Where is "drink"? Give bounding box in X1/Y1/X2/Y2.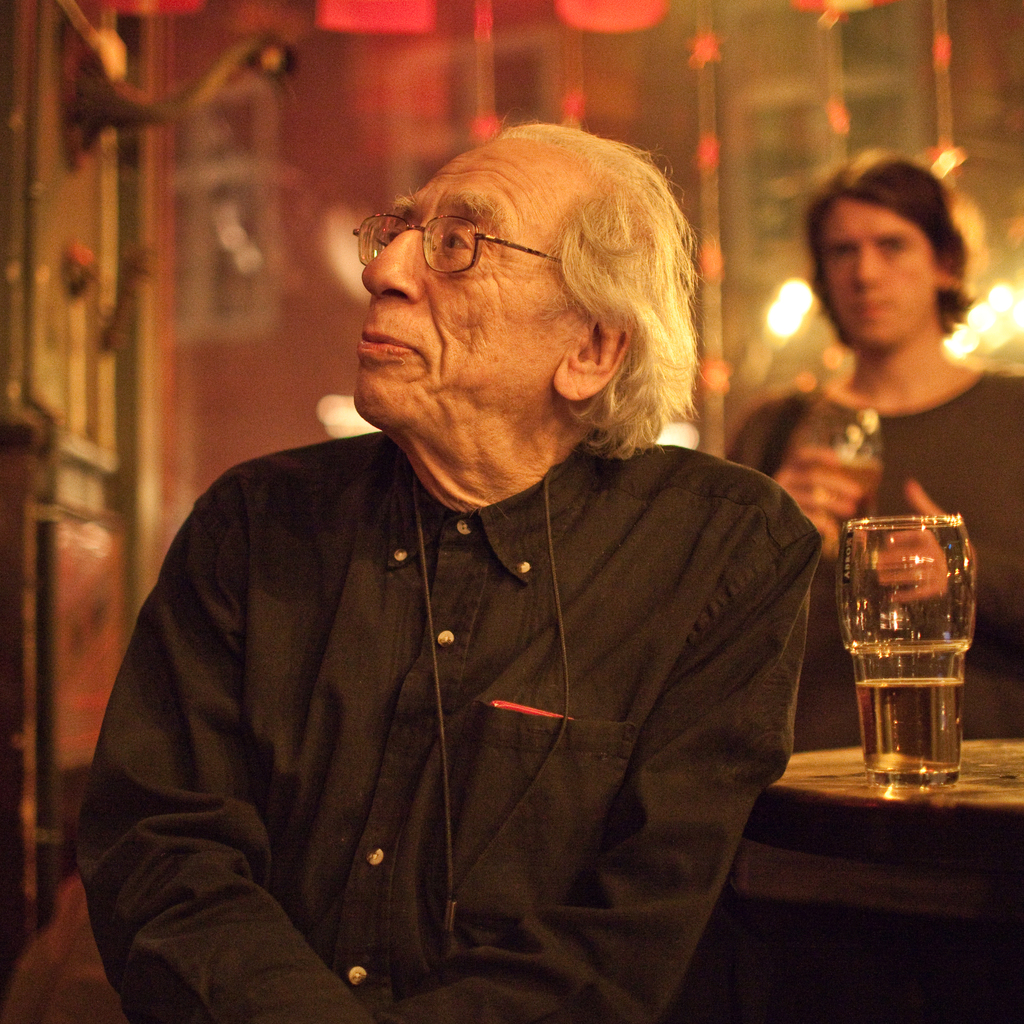
804/484/966/790.
